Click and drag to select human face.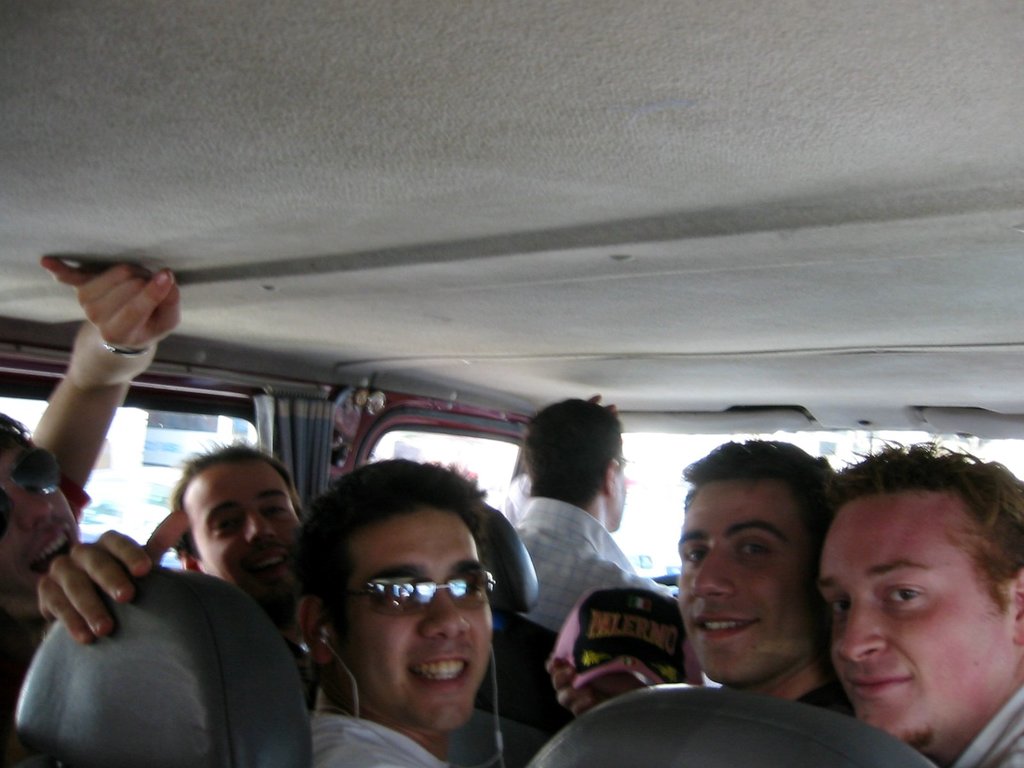
Selection: region(335, 503, 493, 732).
